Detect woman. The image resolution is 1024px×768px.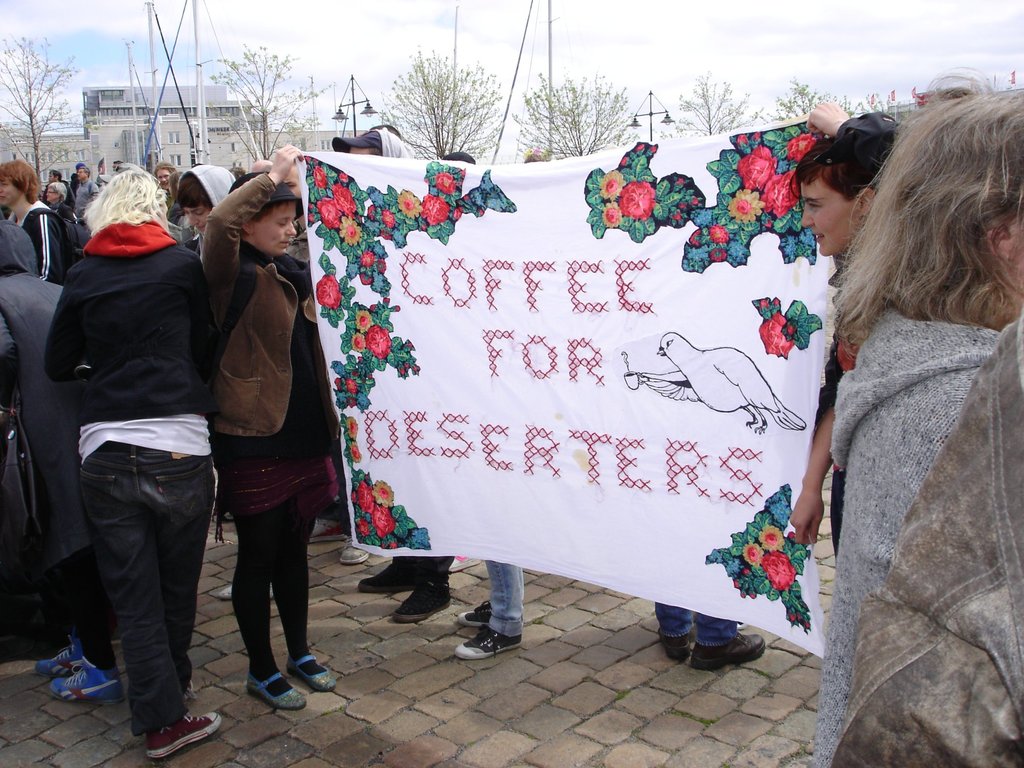
bbox=(29, 138, 235, 754).
